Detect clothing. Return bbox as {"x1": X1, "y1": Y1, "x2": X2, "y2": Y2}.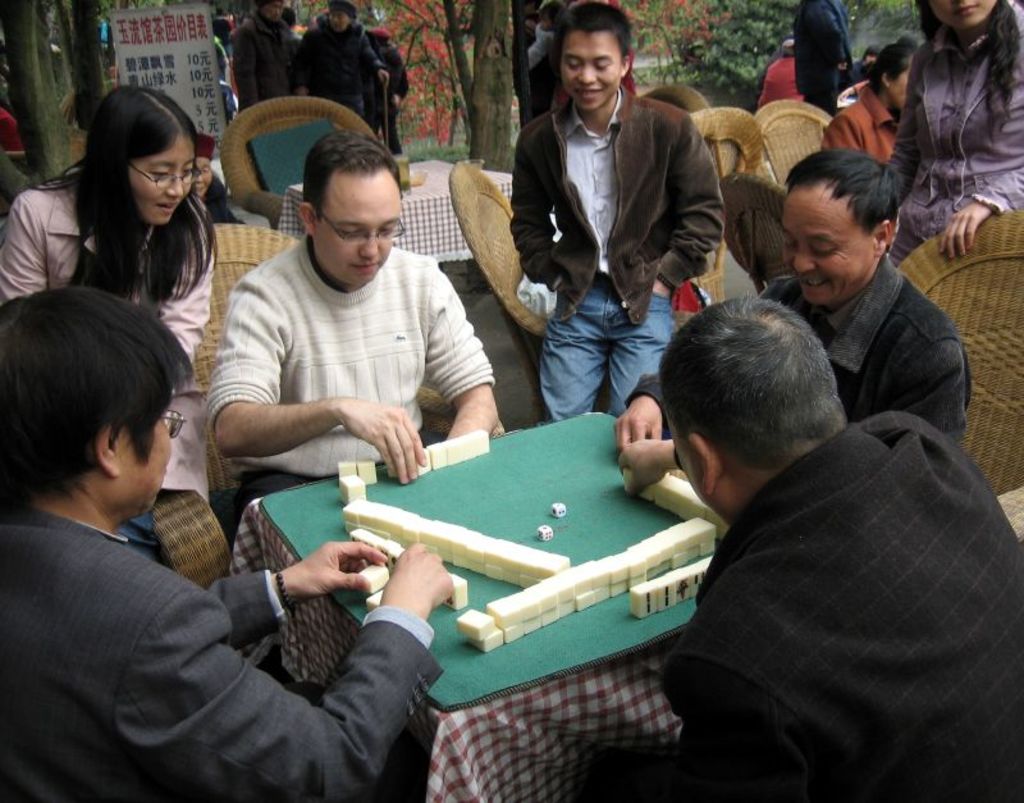
{"x1": 771, "y1": 265, "x2": 988, "y2": 437}.
